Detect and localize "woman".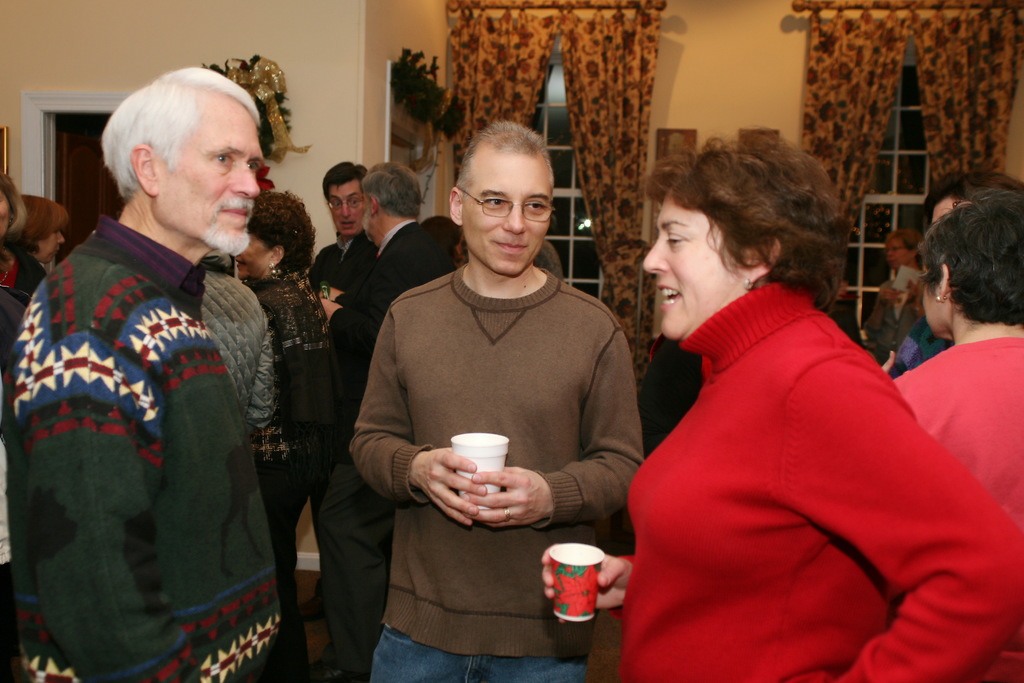
Localized at left=857, top=221, right=933, bottom=367.
